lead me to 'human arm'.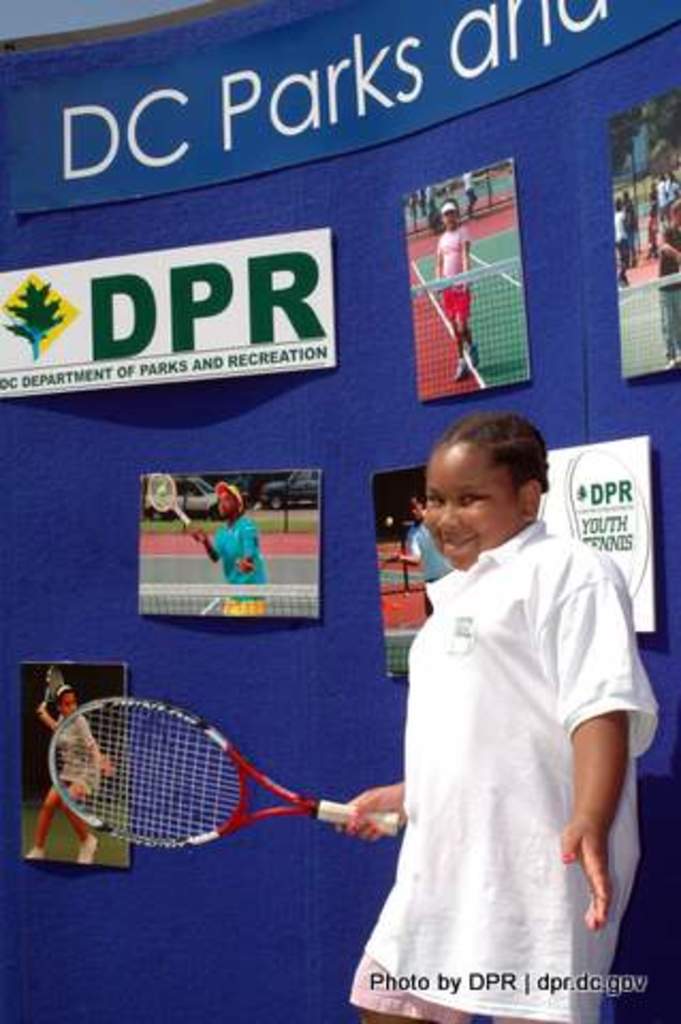
Lead to {"left": 331, "top": 777, "right": 410, "bottom": 836}.
